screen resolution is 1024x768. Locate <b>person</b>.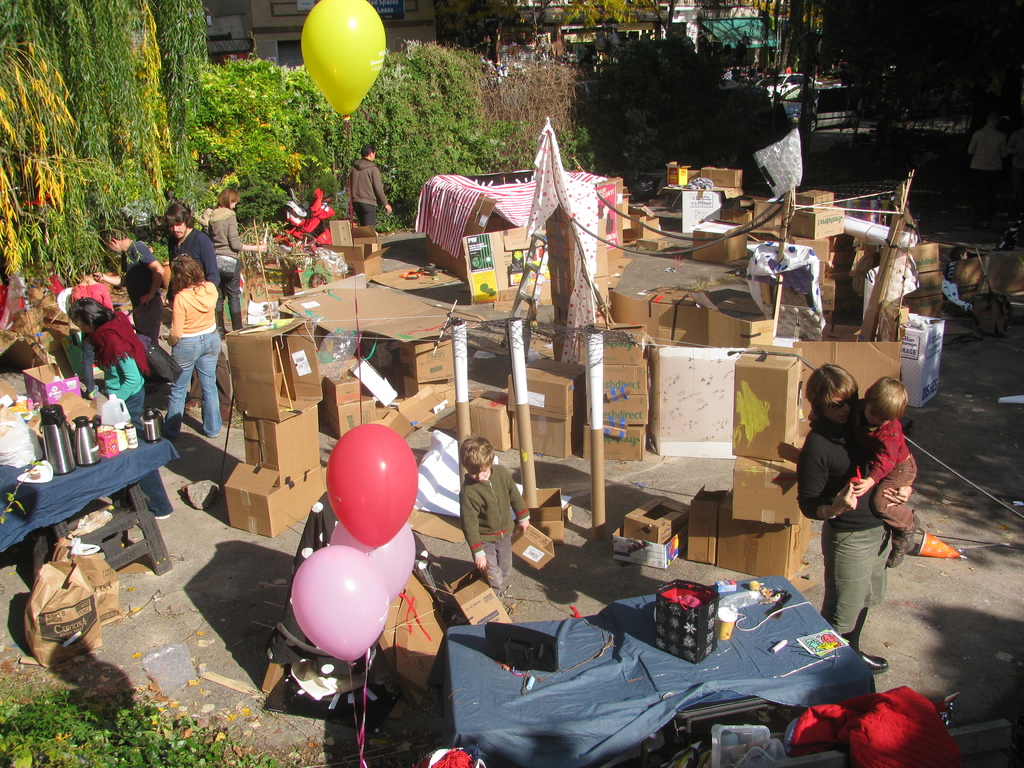
pyautogui.locateOnScreen(849, 373, 920, 573).
